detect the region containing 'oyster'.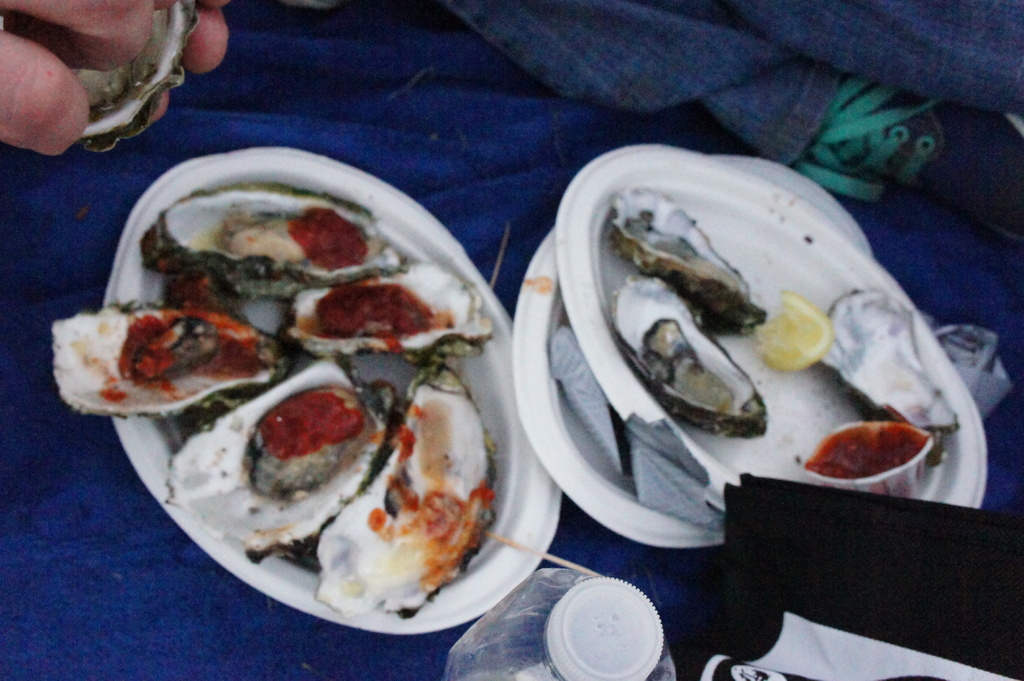
l=61, t=0, r=193, b=154.
